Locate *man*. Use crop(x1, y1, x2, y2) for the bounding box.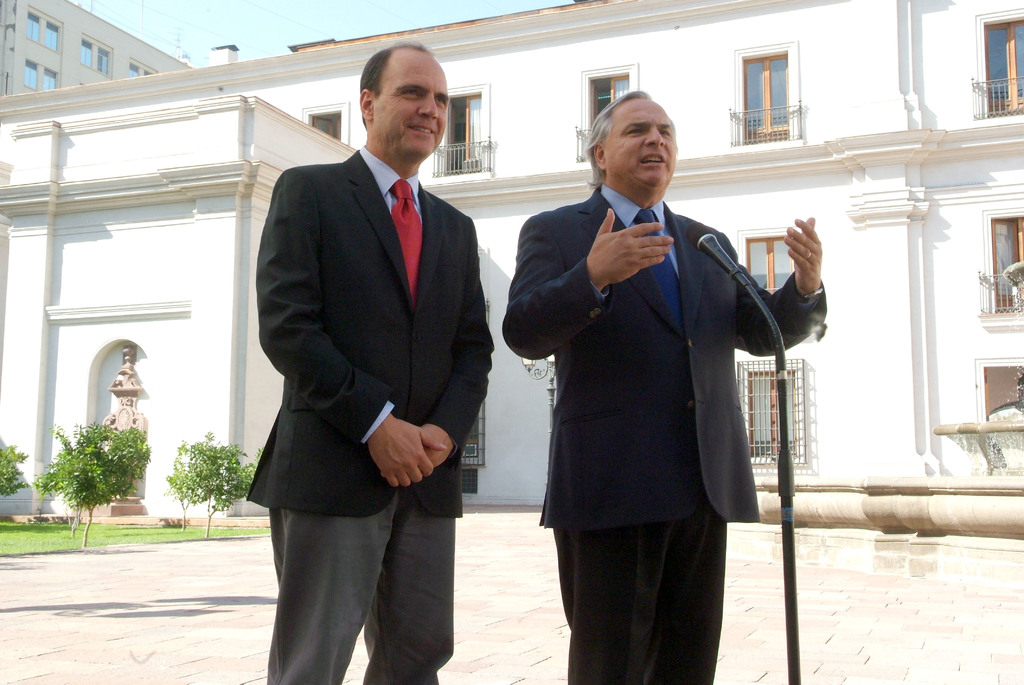
crop(239, 33, 495, 684).
